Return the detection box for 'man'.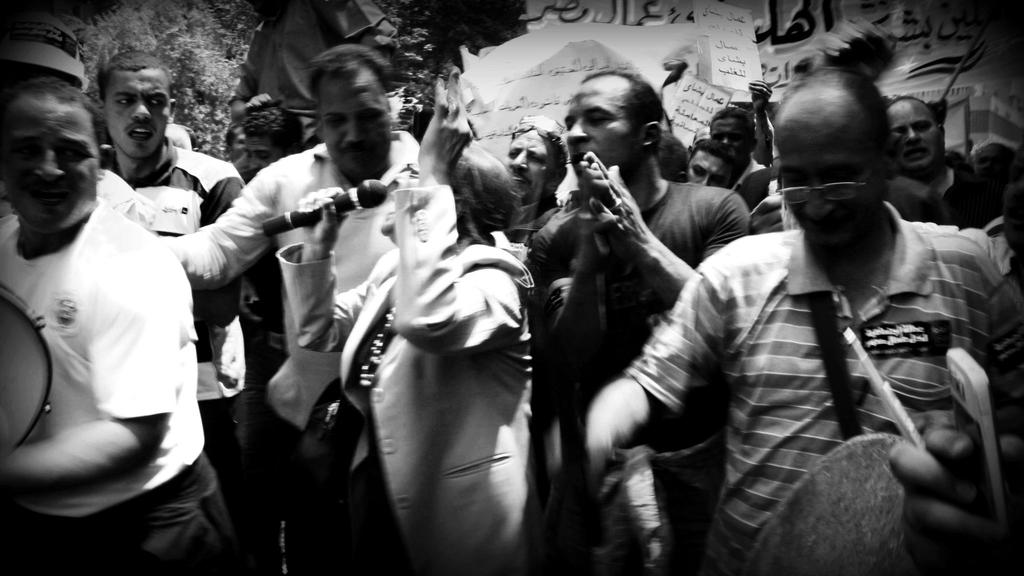
687,132,739,209.
